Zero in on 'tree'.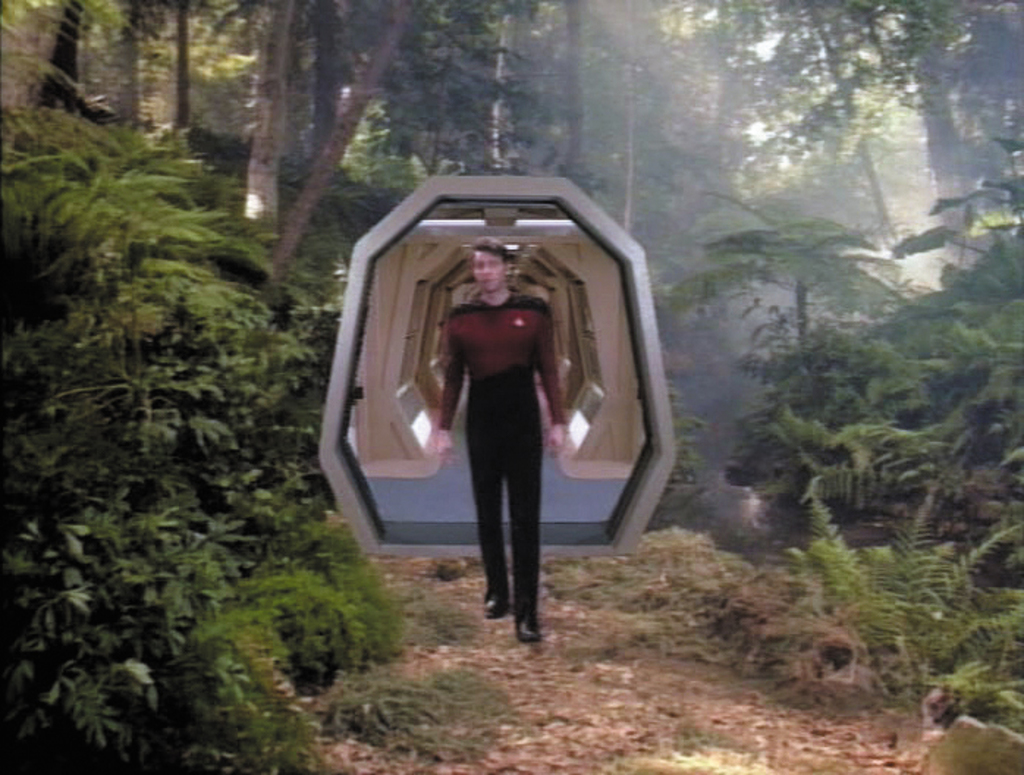
Zeroed in: locate(820, 0, 1023, 279).
